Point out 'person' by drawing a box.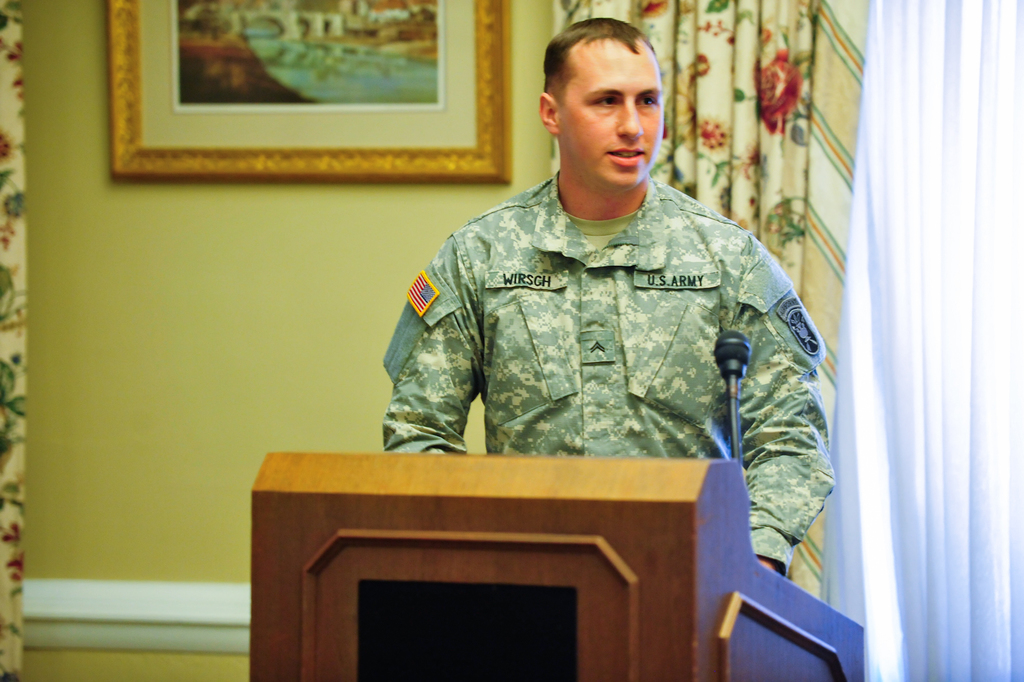
[381, 15, 839, 579].
